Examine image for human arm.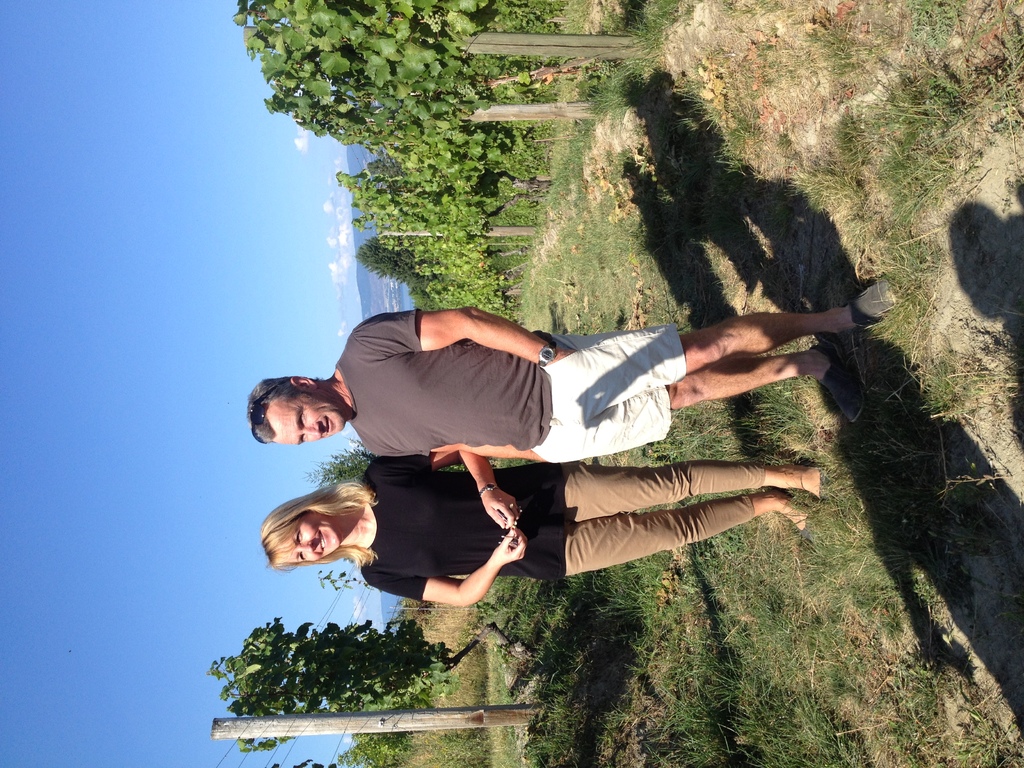
Examination result: [x1=367, y1=443, x2=524, y2=536].
